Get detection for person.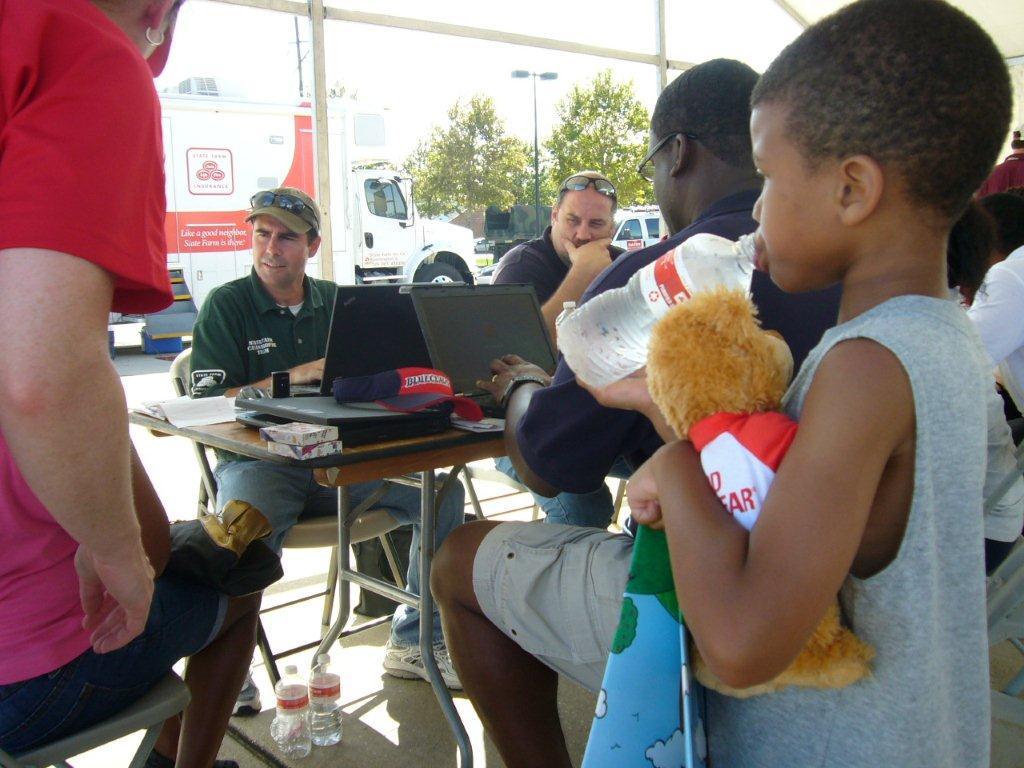
Detection: {"x1": 479, "y1": 168, "x2": 628, "y2": 531}.
